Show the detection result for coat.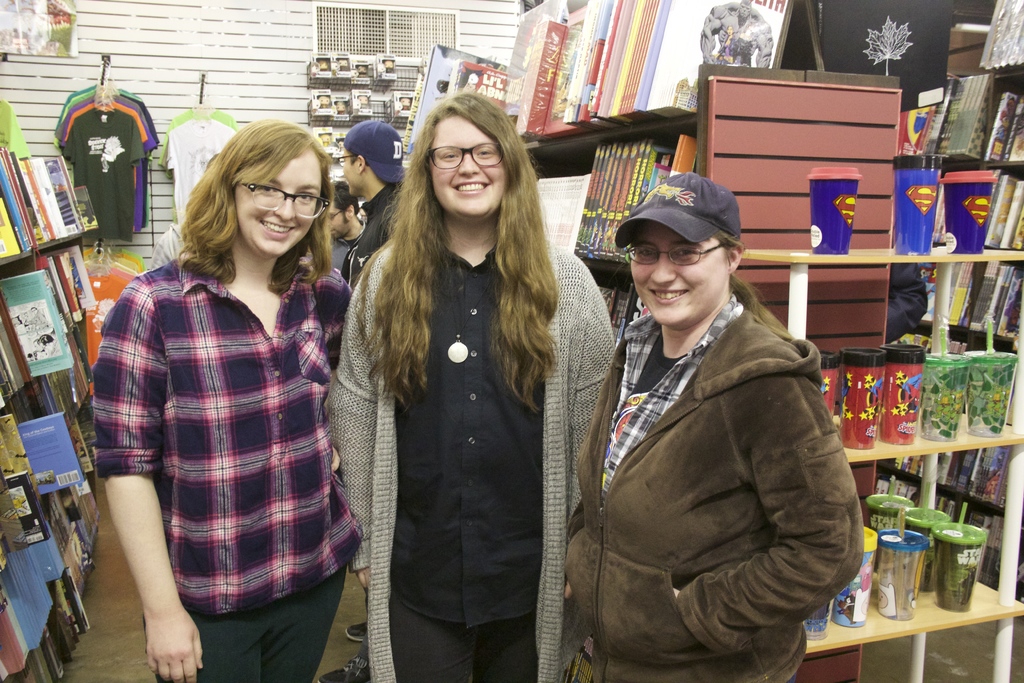
BBox(564, 274, 865, 682).
